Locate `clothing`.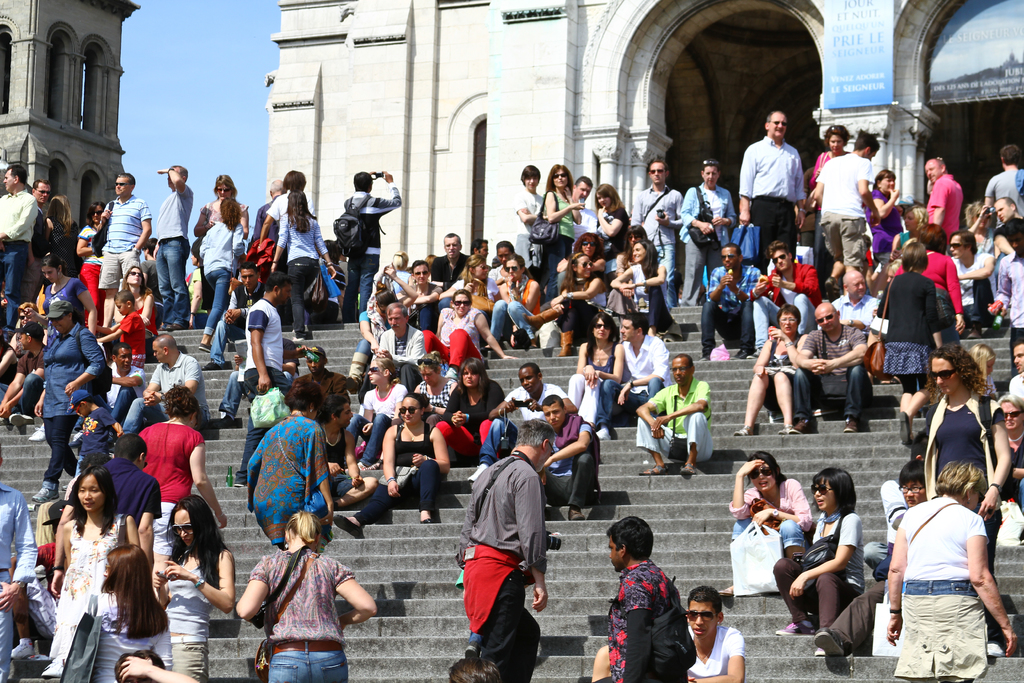
Bounding box: <box>984,161,1023,244</box>.
